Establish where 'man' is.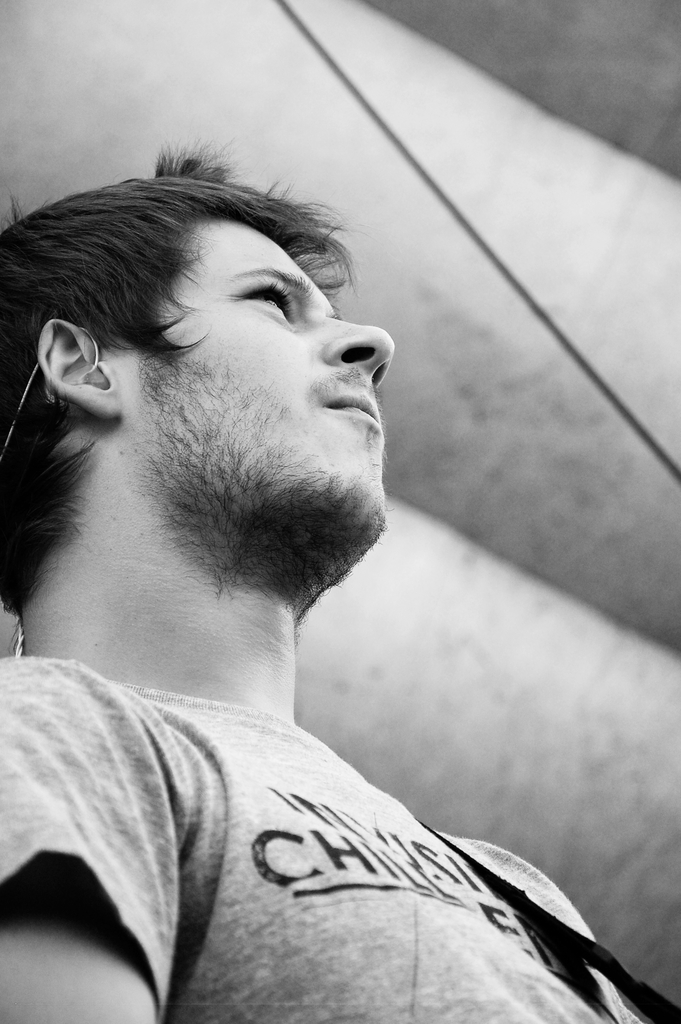
Established at <bbox>0, 135, 575, 1023</bbox>.
